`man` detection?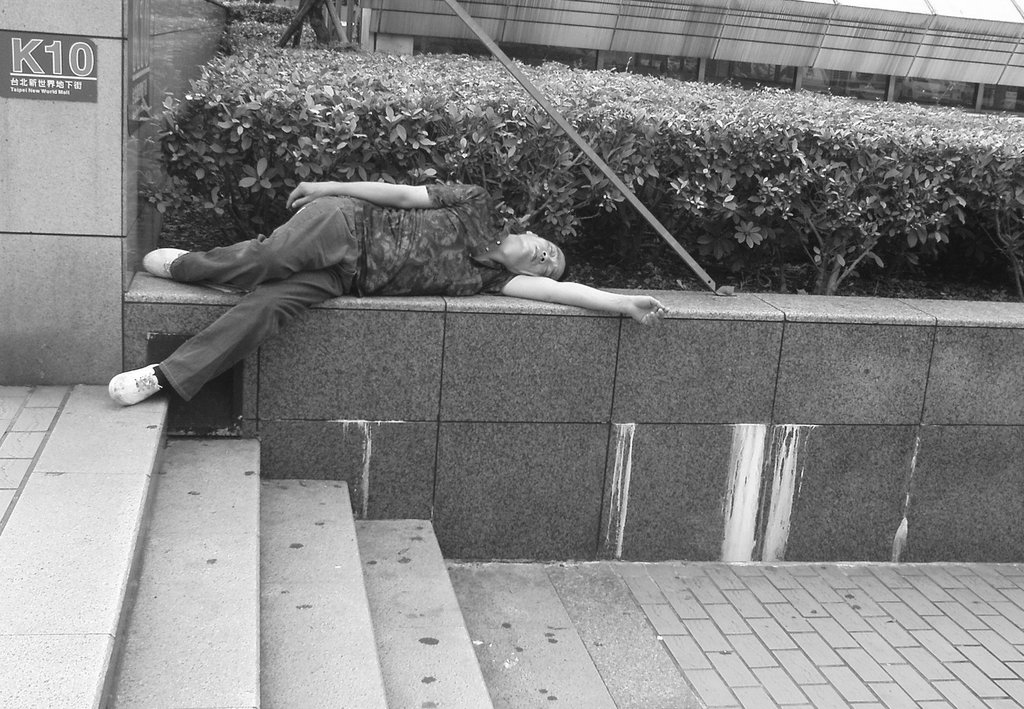
93 167 670 404
